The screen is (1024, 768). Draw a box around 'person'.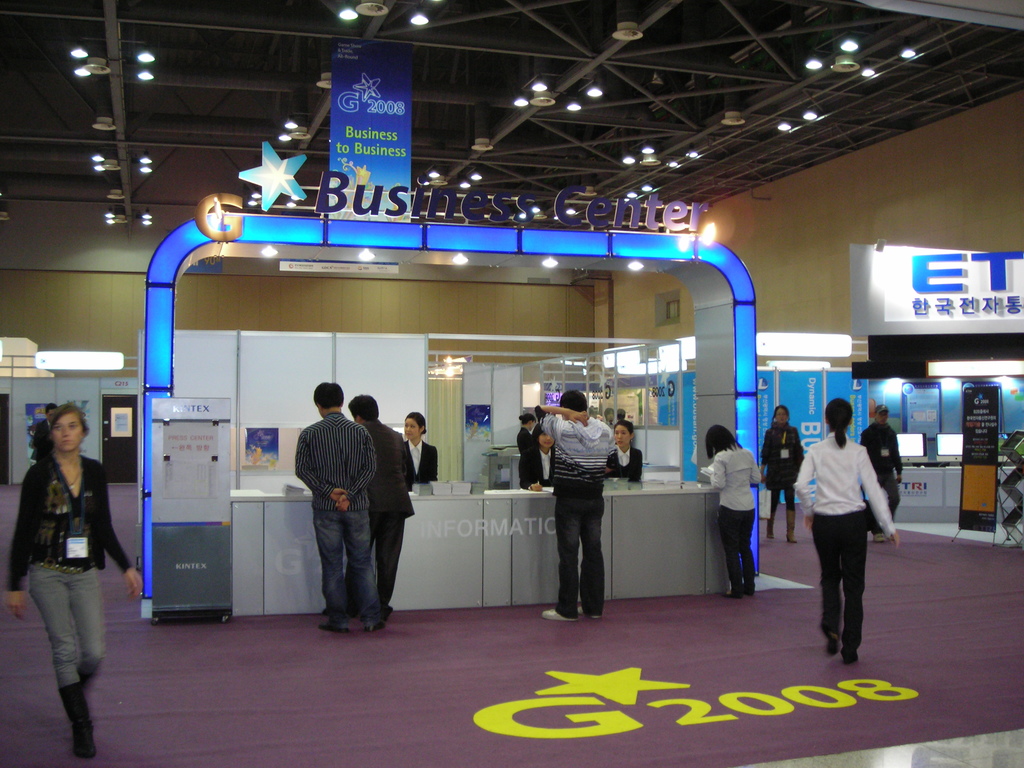
box(682, 428, 756, 602).
